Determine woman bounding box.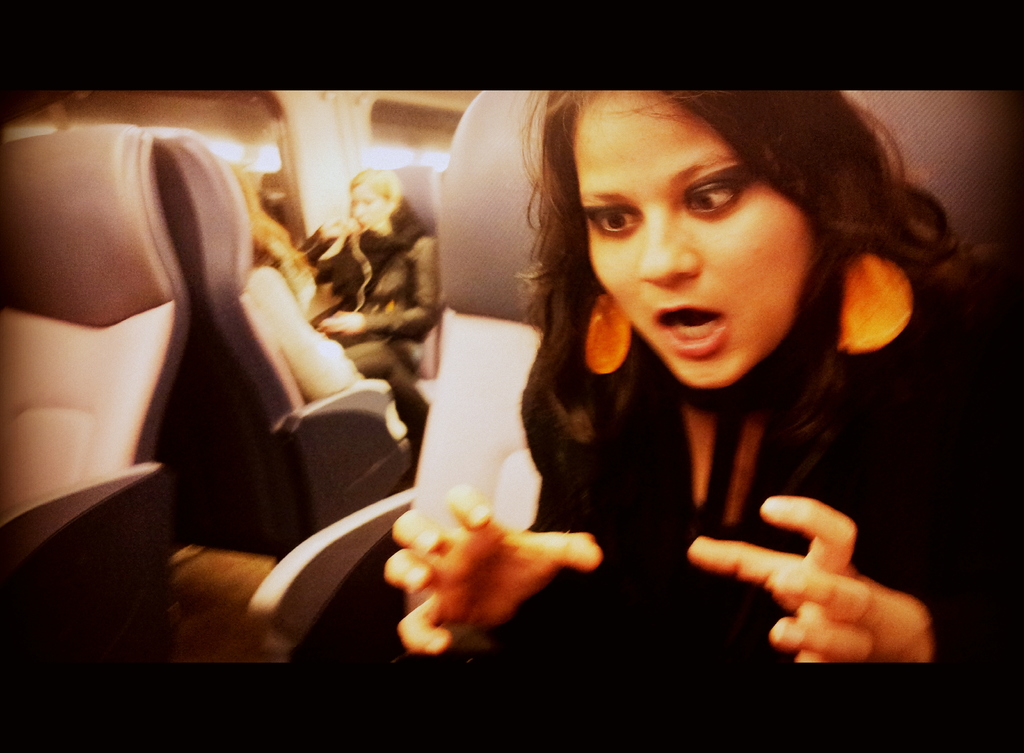
Determined: 296, 157, 436, 442.
